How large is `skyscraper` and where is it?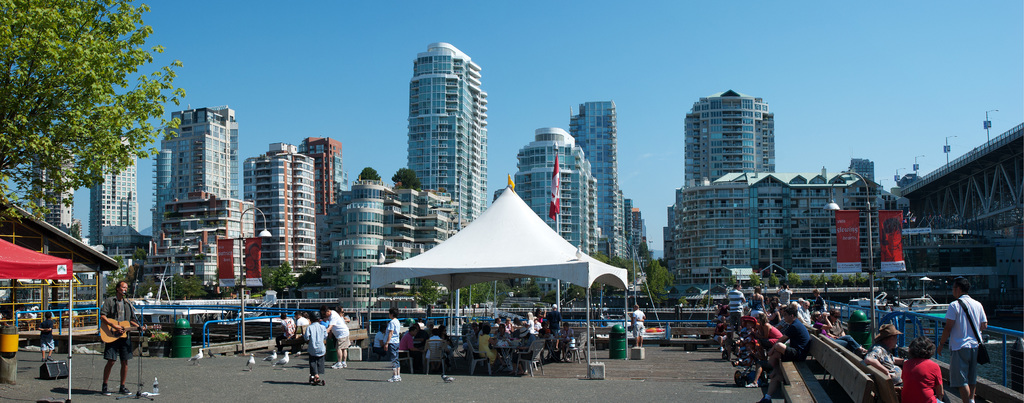
Bounding box: {"left": 251, "top": 141, "right": 316, "bottom": 287}.
